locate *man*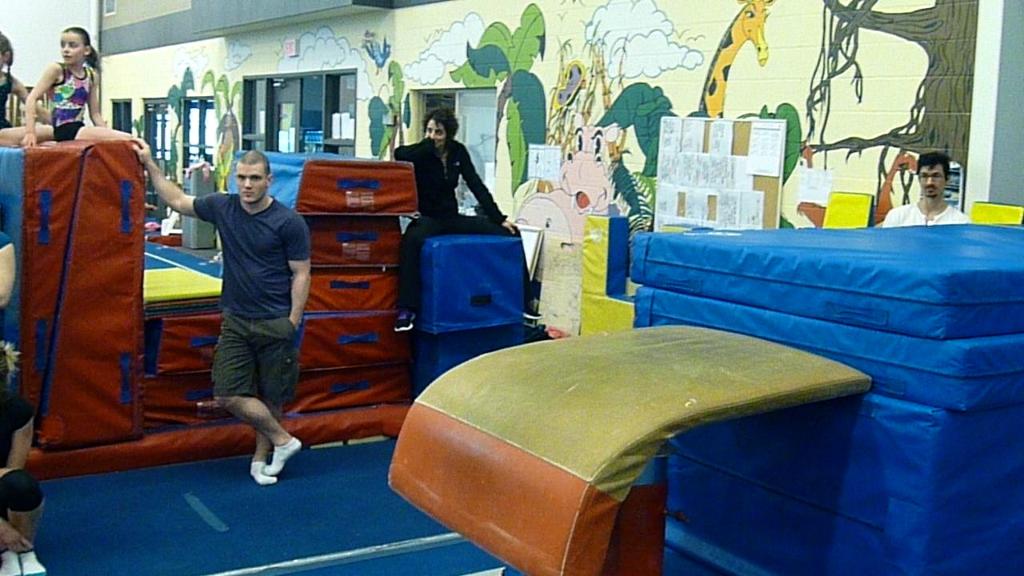
{"x1": 170, "y1": 130, "x2": 306, "y2": 470}
